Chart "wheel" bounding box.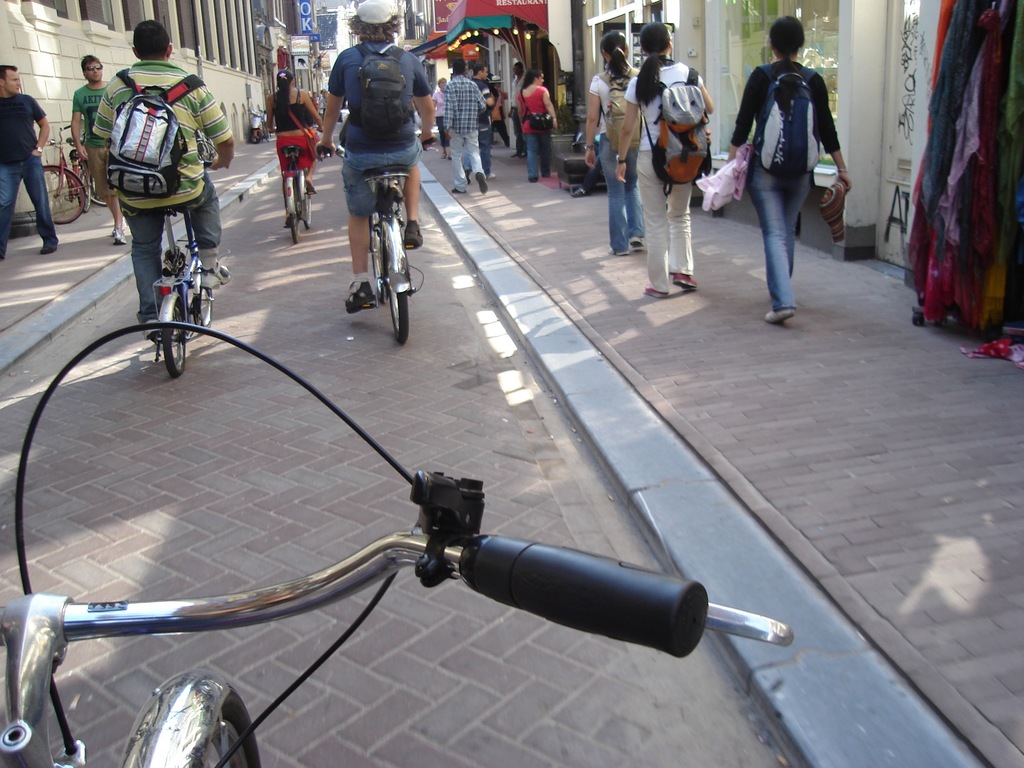
Charted: rect(297, 170, 317, 230).
